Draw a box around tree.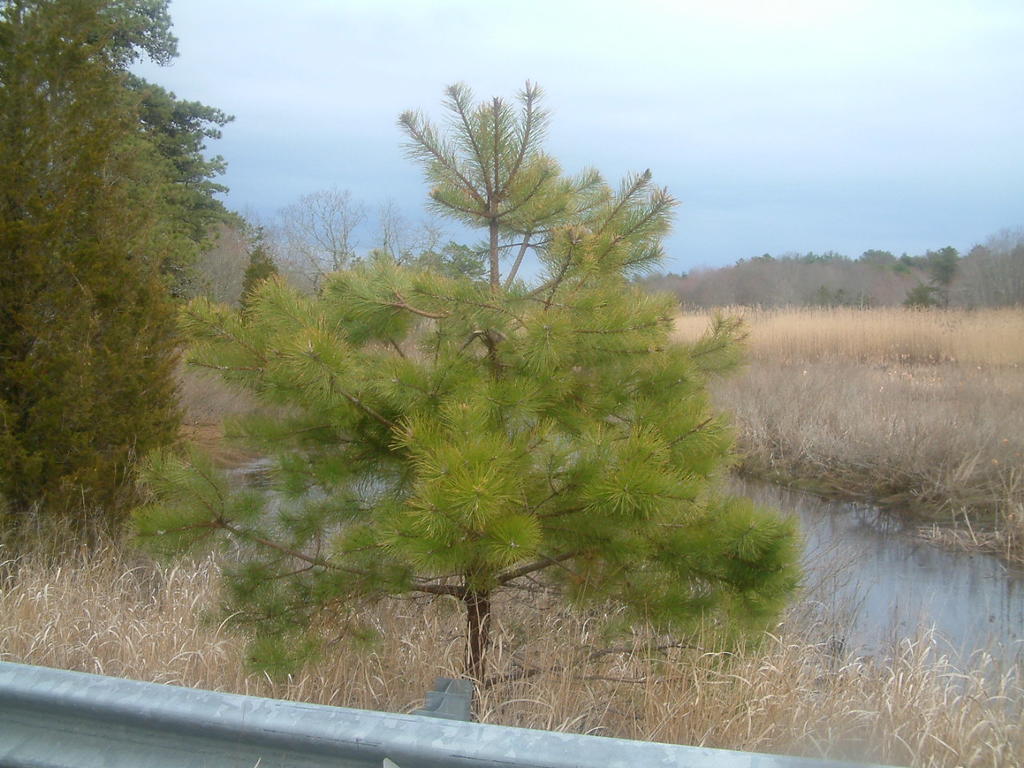
Rect(0, 0, 245, 566).
